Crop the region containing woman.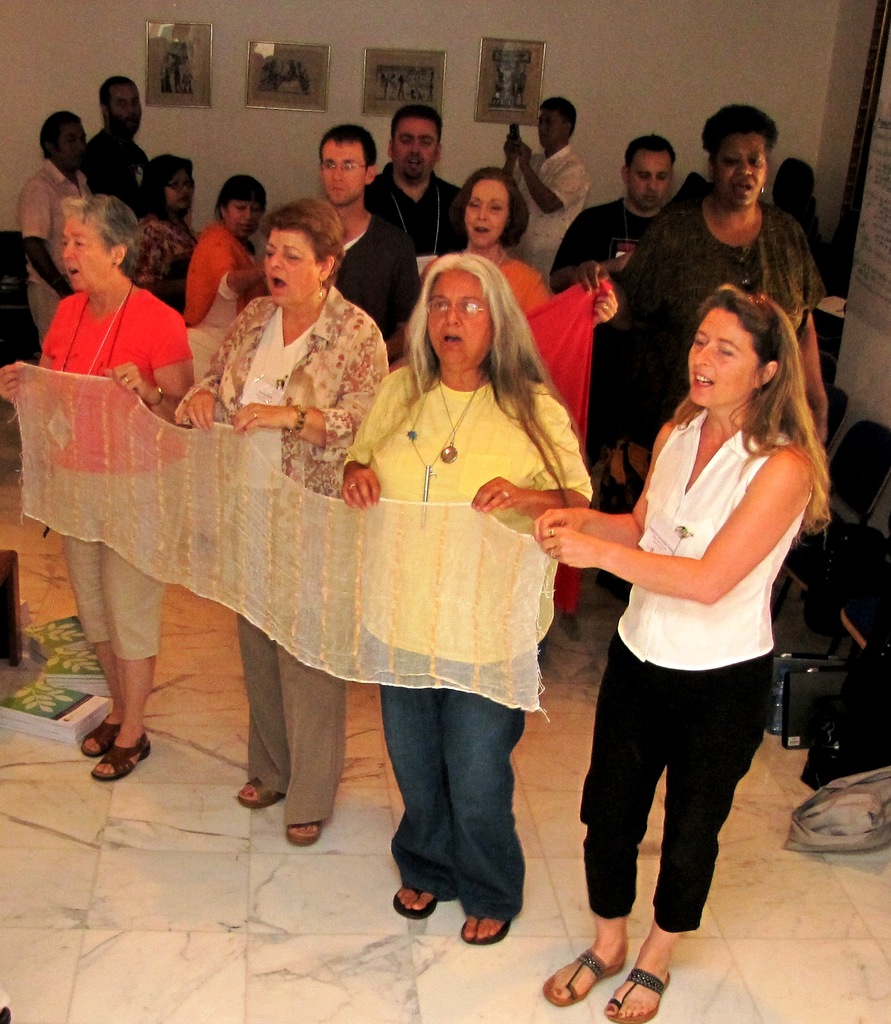
Crop region: select_region(0, 195, 197, 782).
